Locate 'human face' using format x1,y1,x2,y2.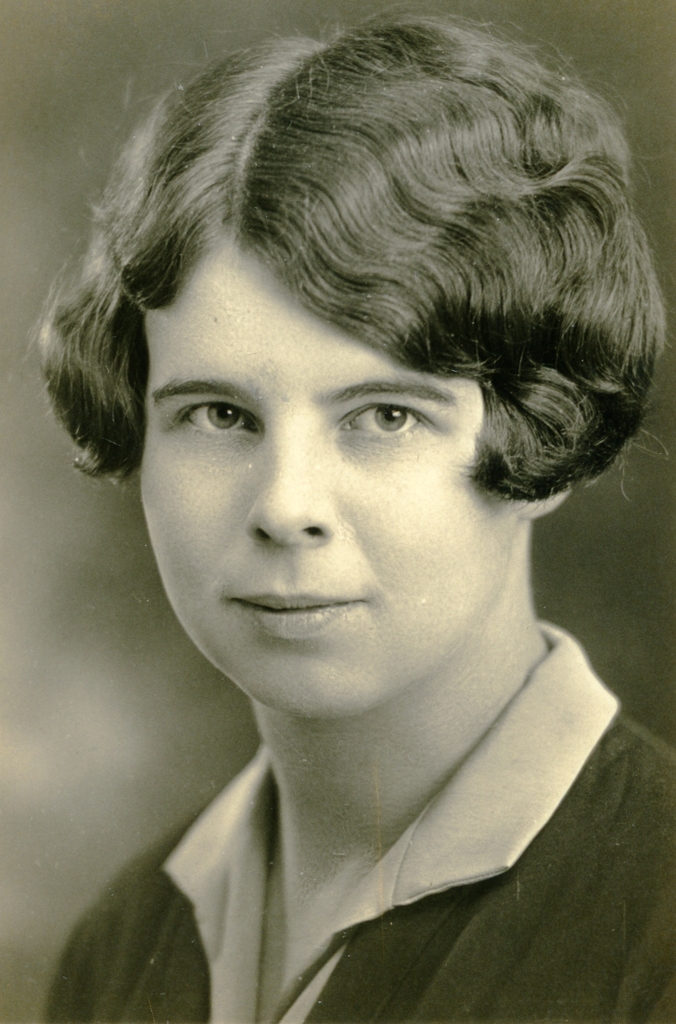
139,234,526,724.
